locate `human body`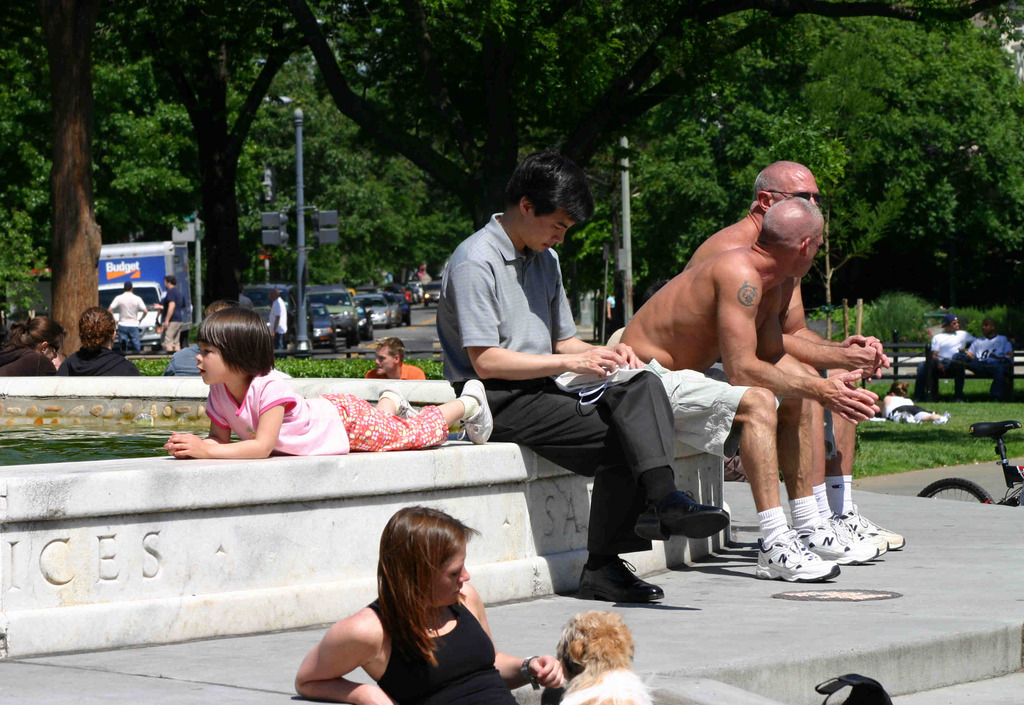
{"left": 292, "top": 583, "right": 563, "bottom": 704}
